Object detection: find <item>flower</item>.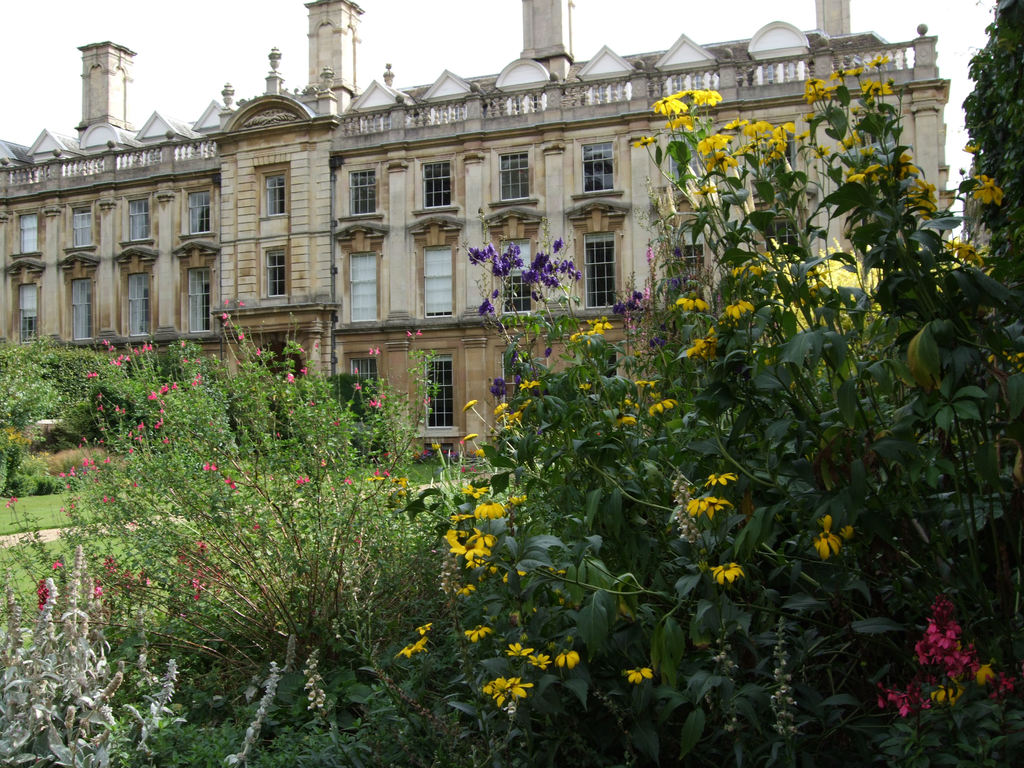
box=[509, 489, 529, 502].
